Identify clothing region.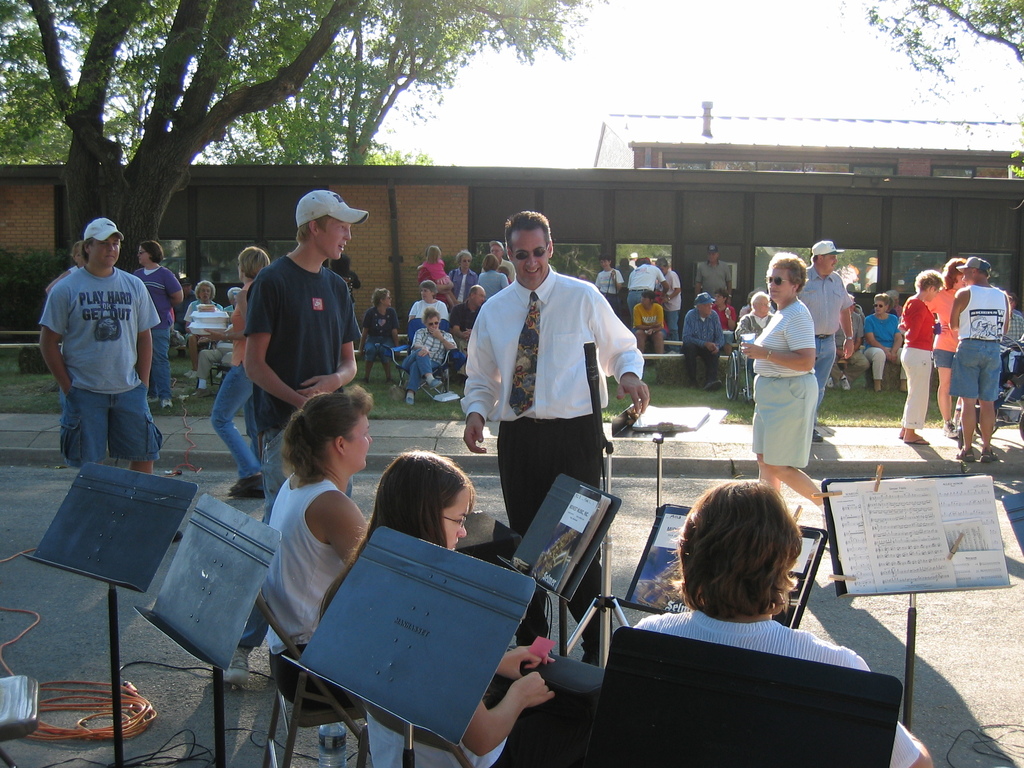
Region: rect(134, 264, 180, 396).
